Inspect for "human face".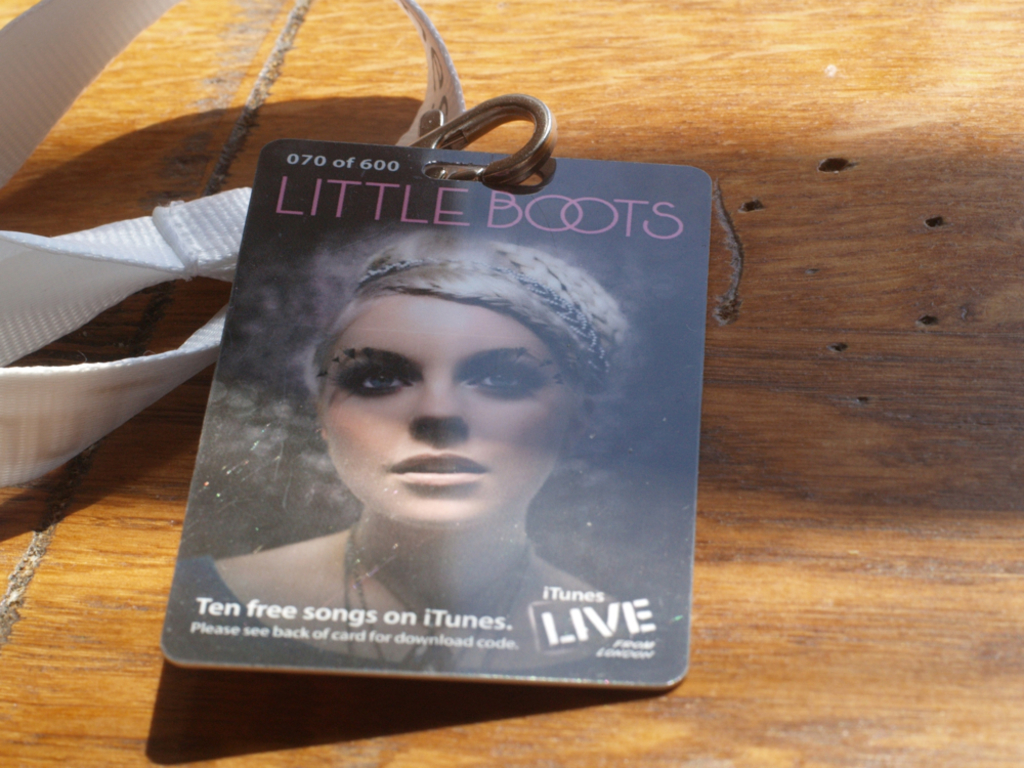
Inspection: 321, 295, 582, 530.
